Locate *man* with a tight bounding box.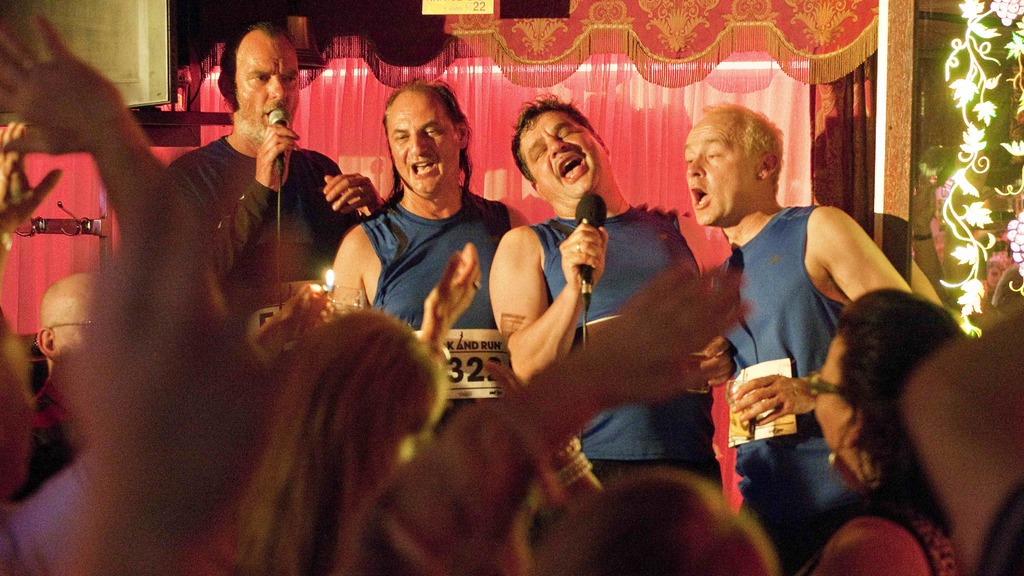
{"x1": 6, "y1": 274, "x2": 90, "y2": 511}.
